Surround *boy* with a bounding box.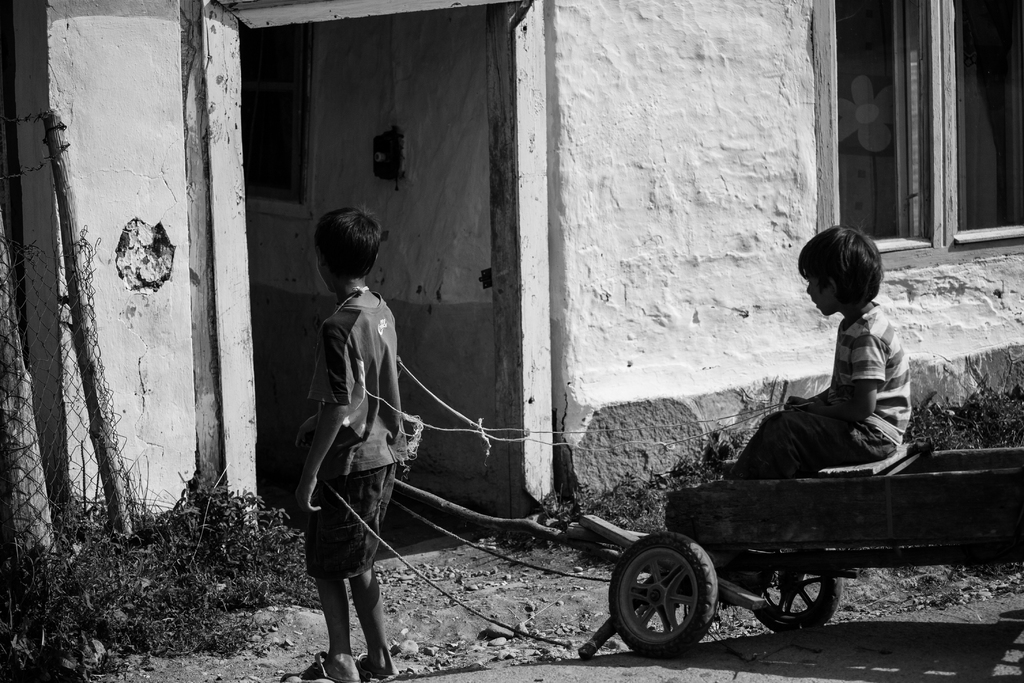
bbox=[272, 195, 434, 670].
